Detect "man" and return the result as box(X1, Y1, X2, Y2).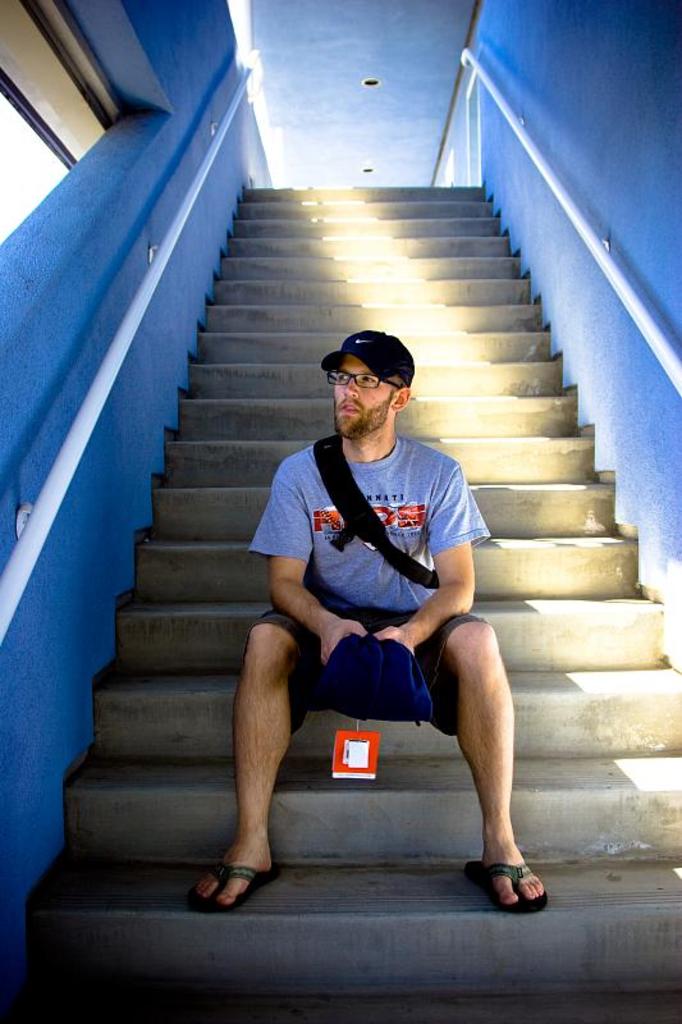
box(221, 326, 519, 891).
